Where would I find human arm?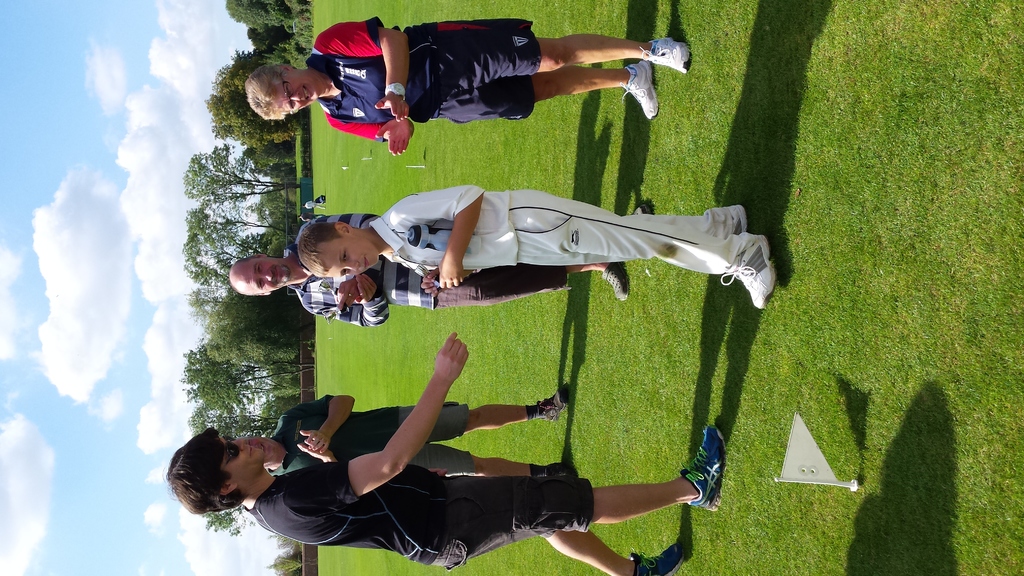
At <region>317, 112, 417, 157</region>.
